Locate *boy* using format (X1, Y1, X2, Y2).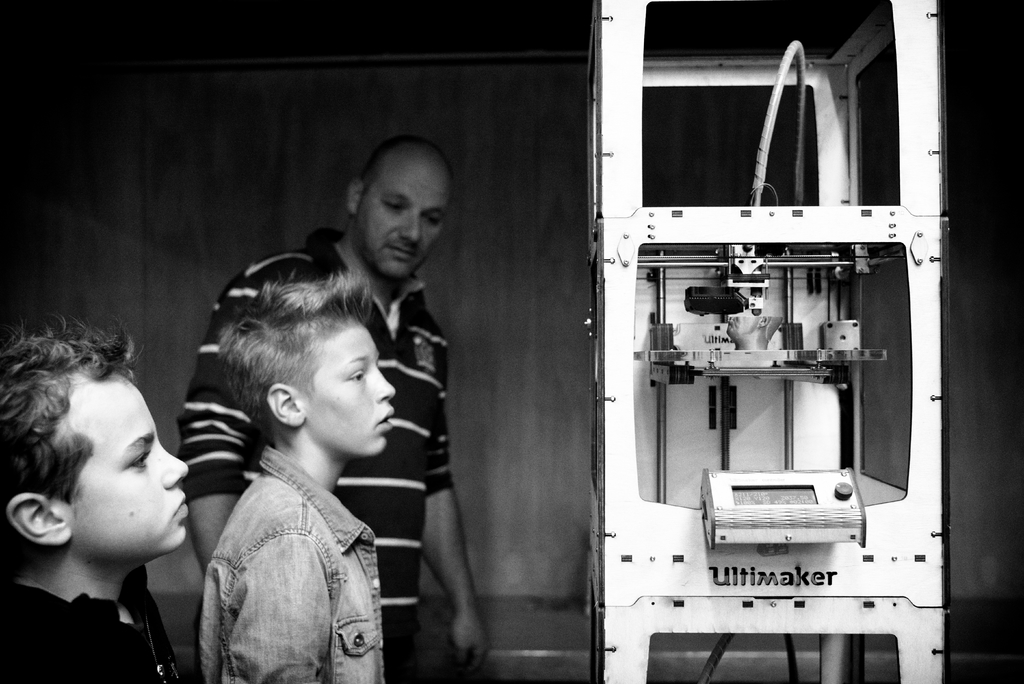
(194, 271, 397, 683).
